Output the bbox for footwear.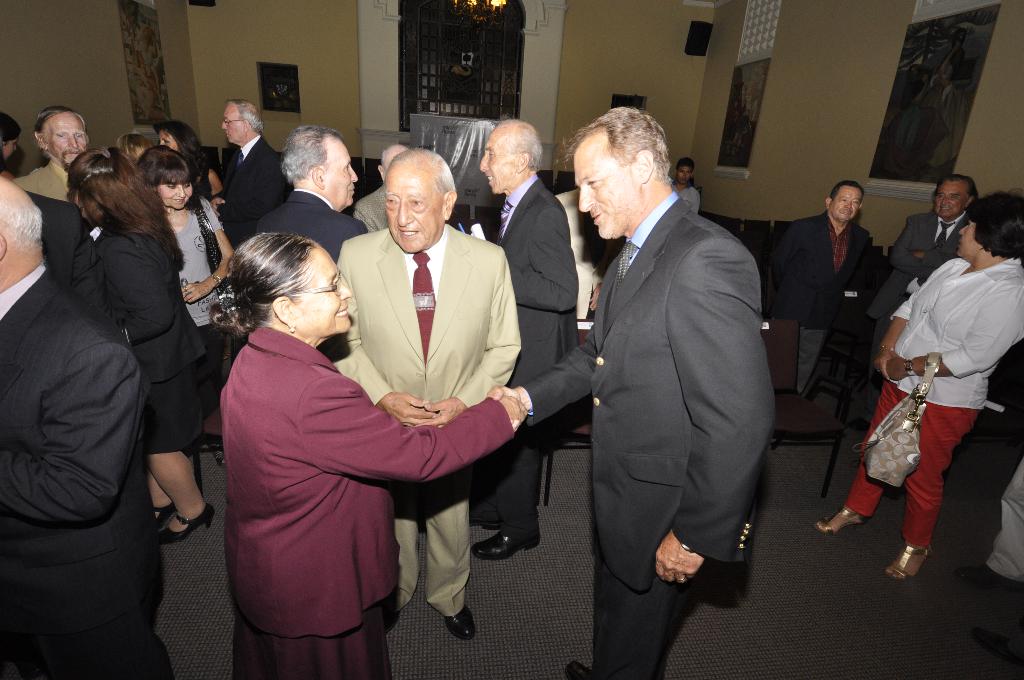
x1=204, y1=434, x2=224, y2=467.
